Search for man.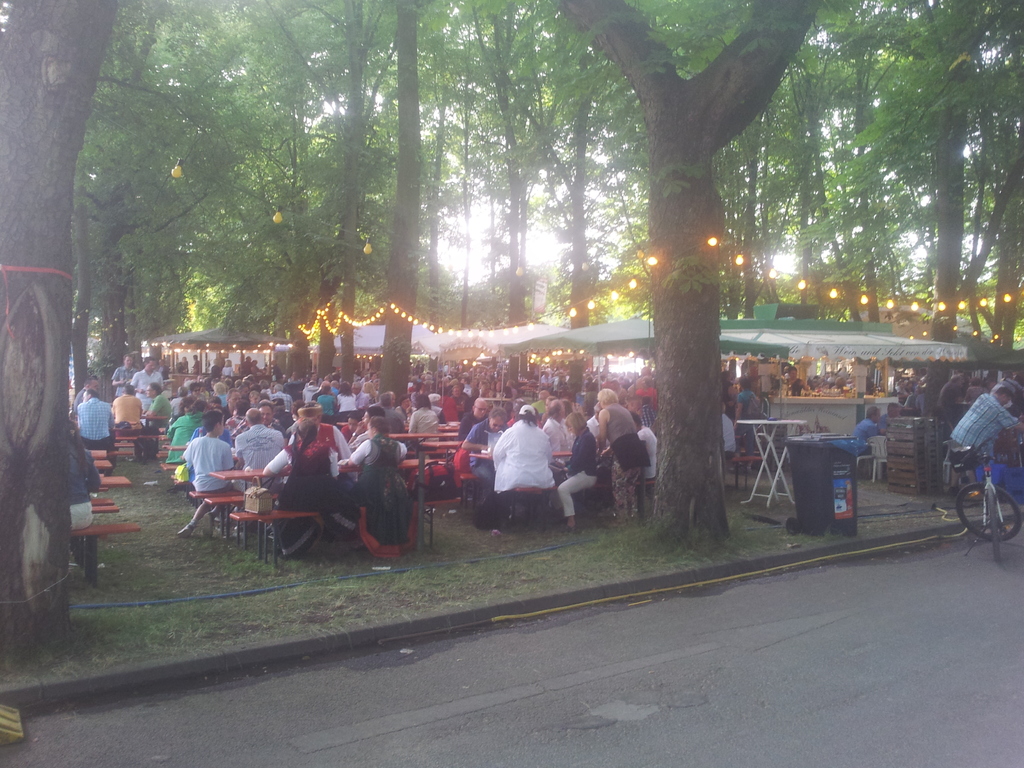
Found at <region>721, 410, 738, 454</region>.
